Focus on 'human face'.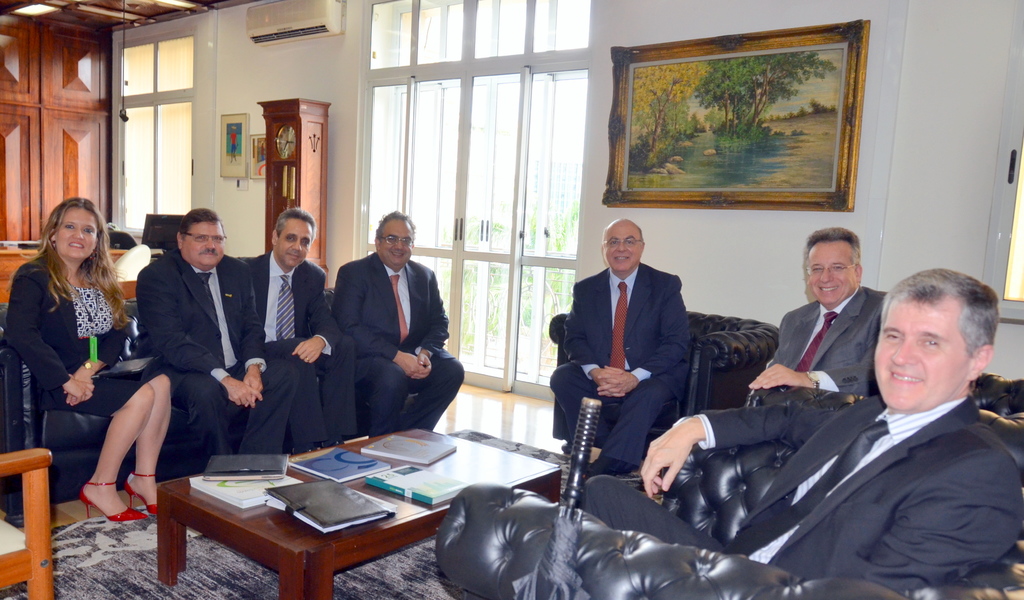
Focused at bbox=[182, 220, 220, 266].
